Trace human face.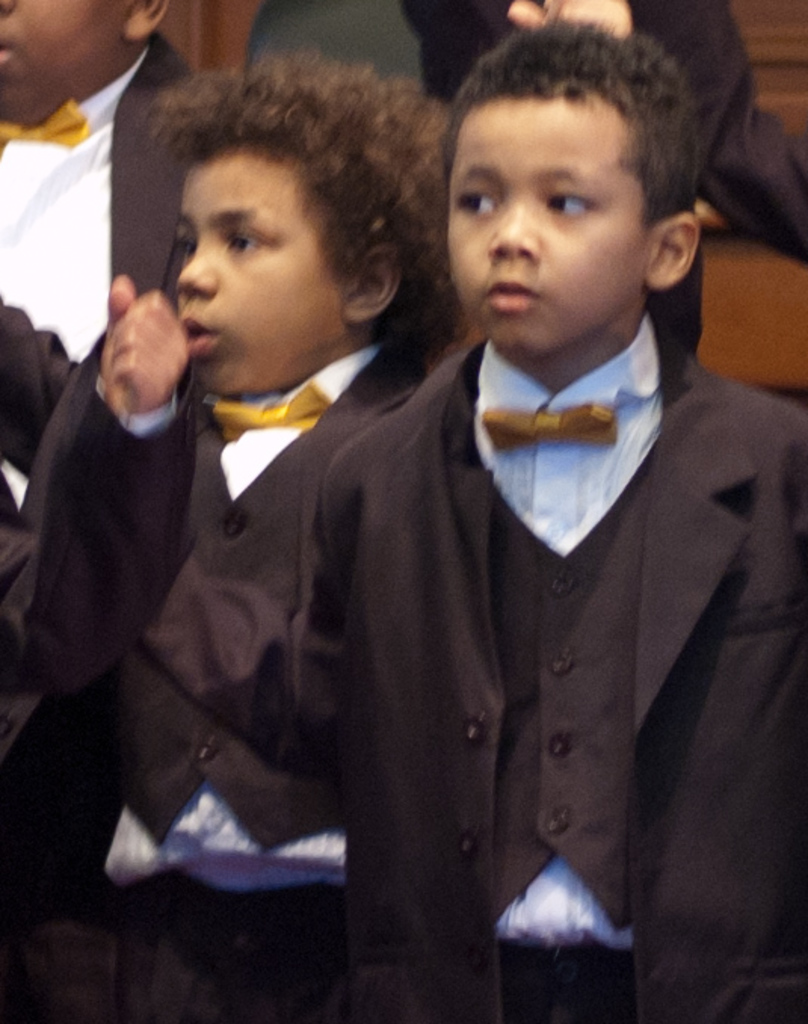
Traced to {"left": 156, "top": 139, "right": 362, "bottom": 393}.
